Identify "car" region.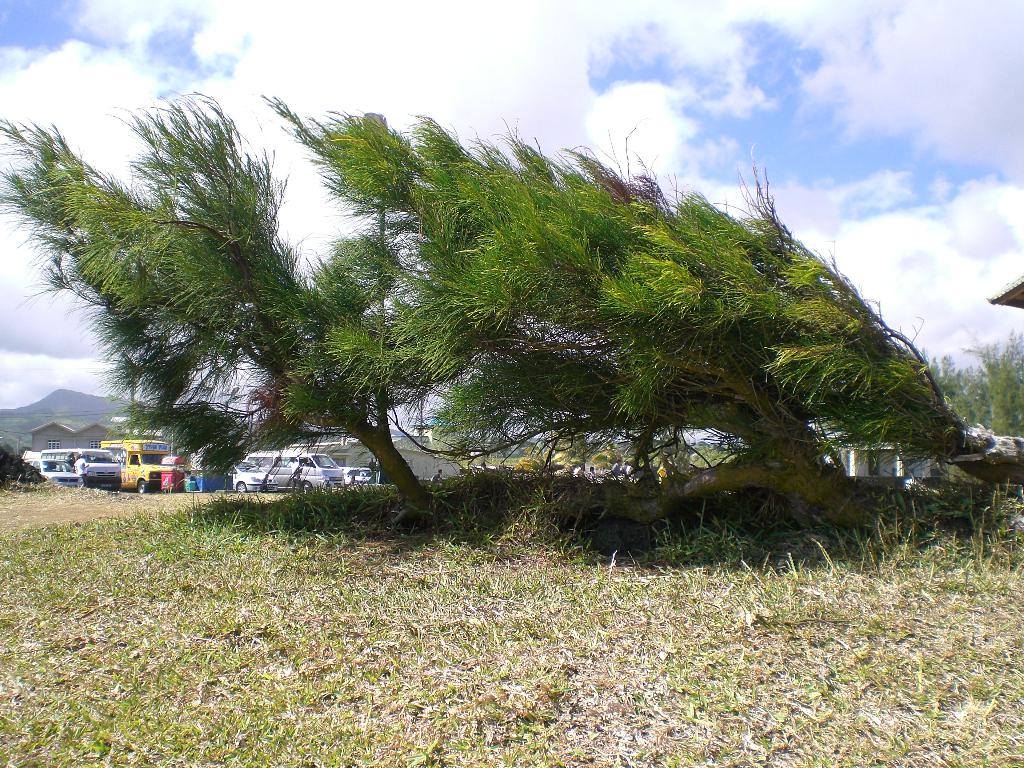
Region: pyautogui.locateOnScreen(30, 461, 84, 485).
